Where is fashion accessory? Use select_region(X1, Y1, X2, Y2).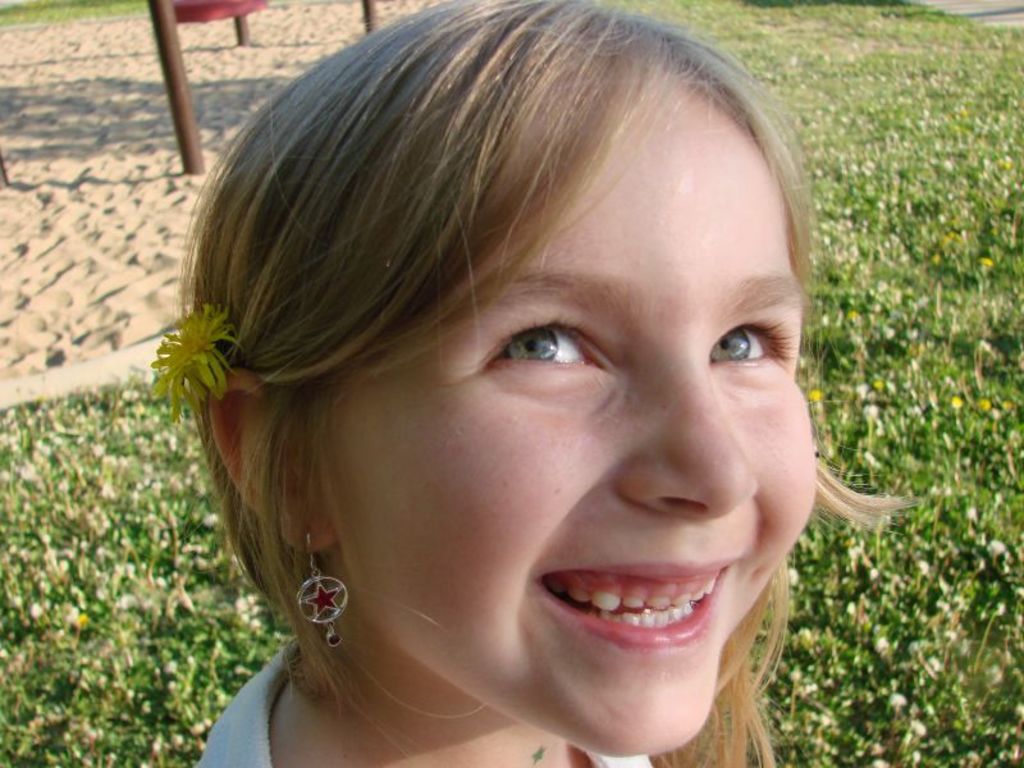
select_region(150, 300, 239, 428).
